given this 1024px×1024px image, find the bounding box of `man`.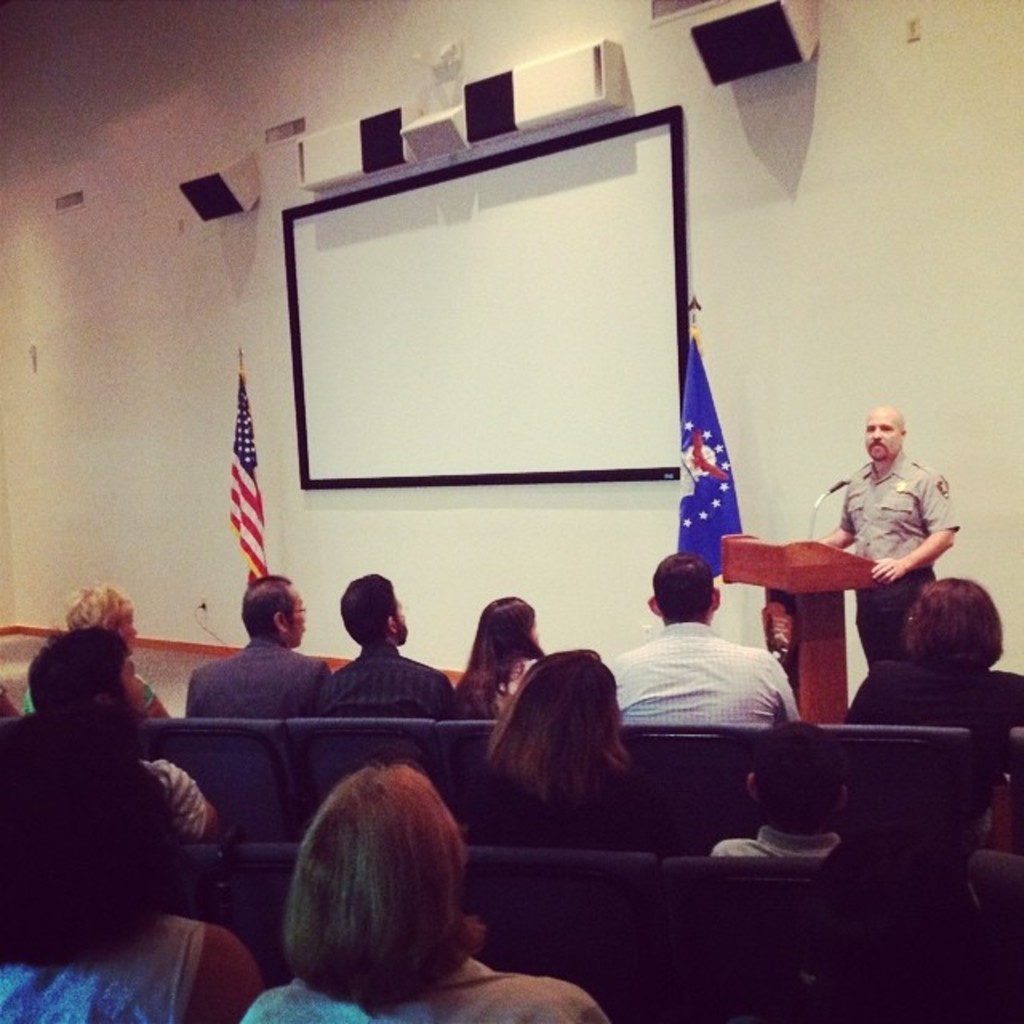
select_region(179, 566, 339, 715).
